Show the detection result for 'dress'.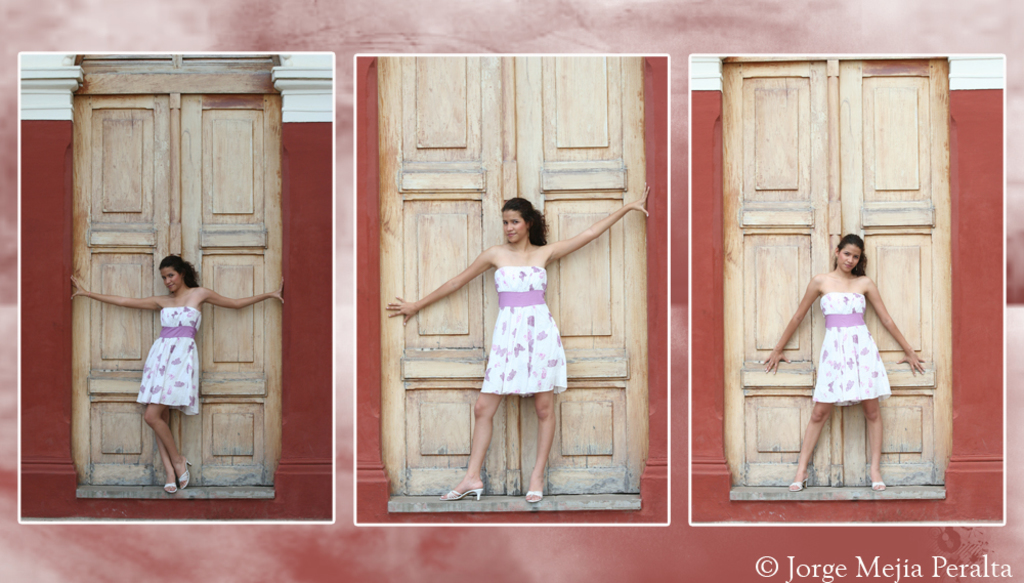
bbox=(135, 306, 200, 418).
